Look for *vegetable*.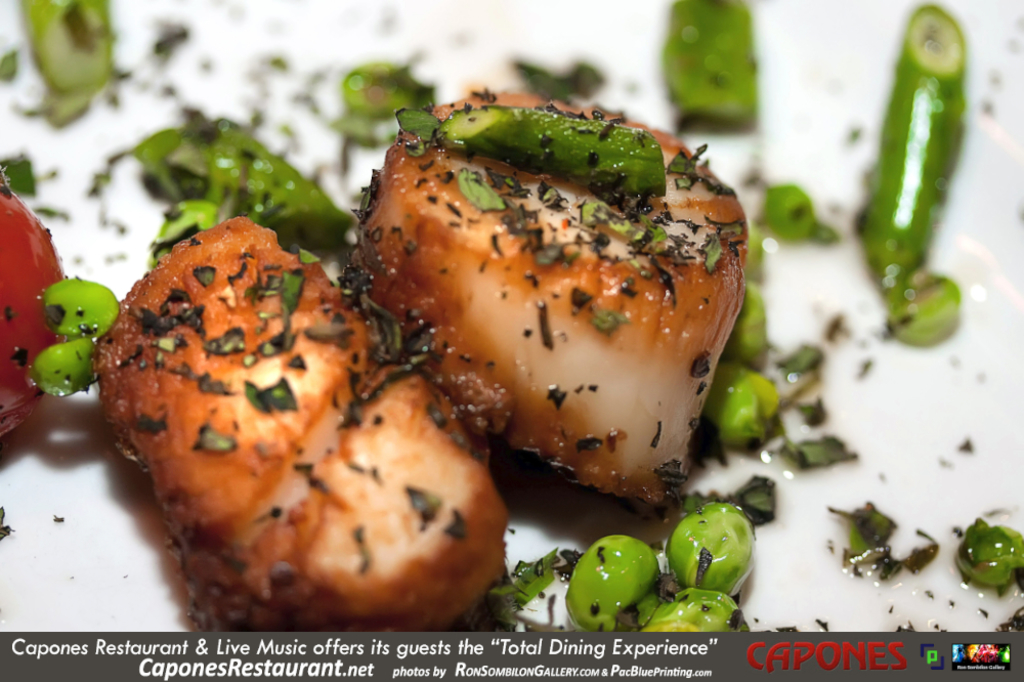
Found: 669/1/756/137.
